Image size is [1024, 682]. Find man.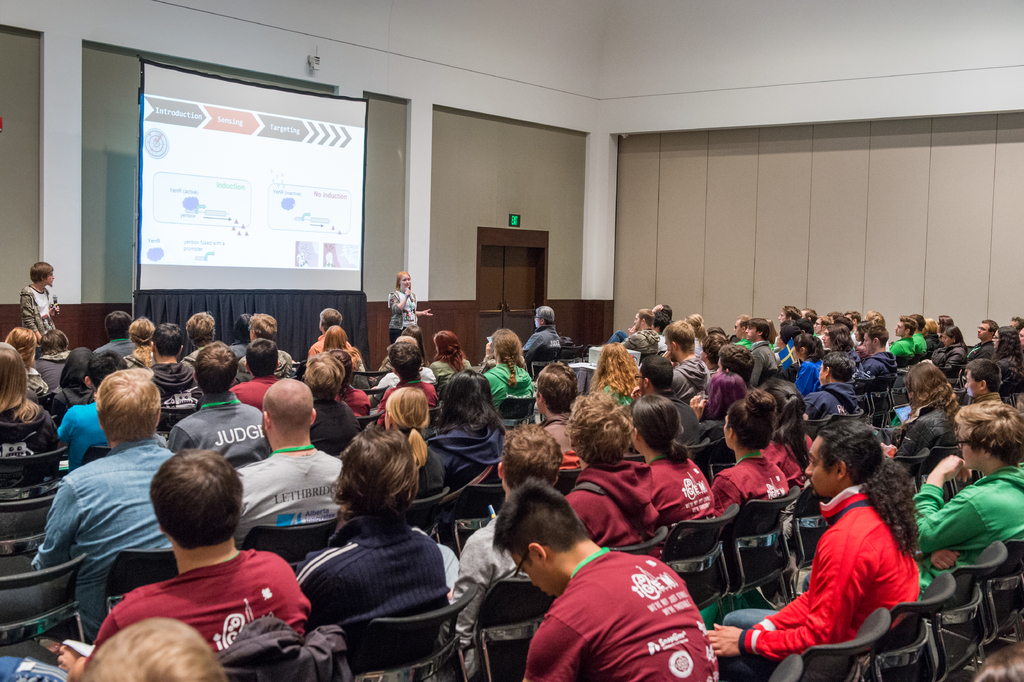
box=[145, 318, 266, 456].
